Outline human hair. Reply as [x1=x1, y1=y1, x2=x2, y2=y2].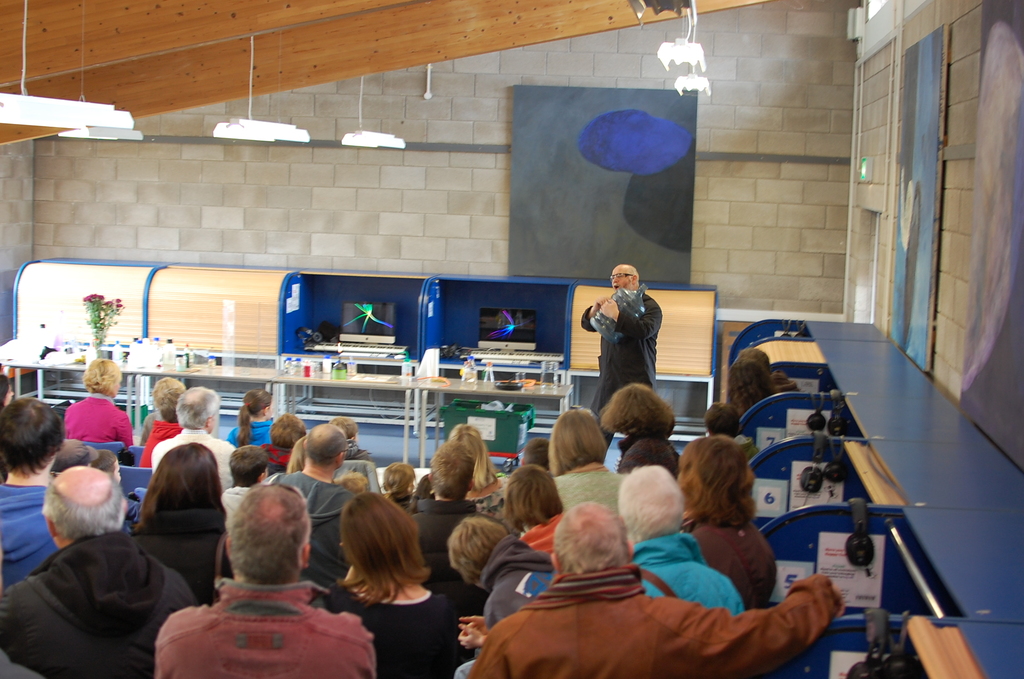
[x1=617, y1=466, x2=687, y2=534].
